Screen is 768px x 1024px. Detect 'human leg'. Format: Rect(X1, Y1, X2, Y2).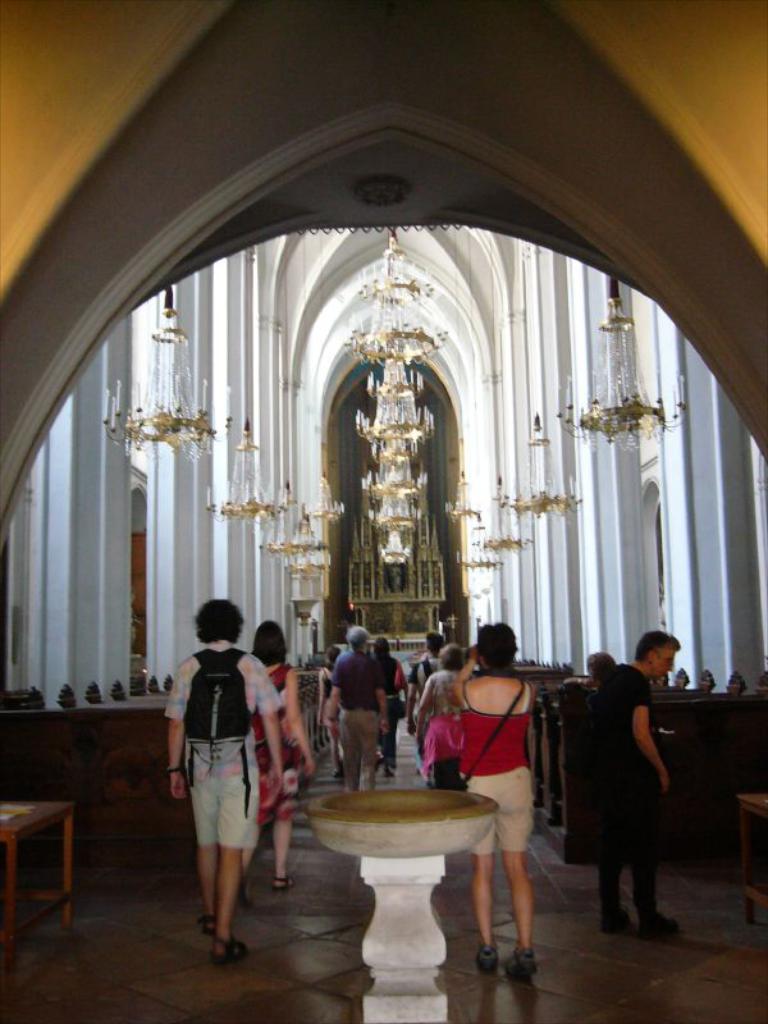
Rect(360, 708, 380, 791).
